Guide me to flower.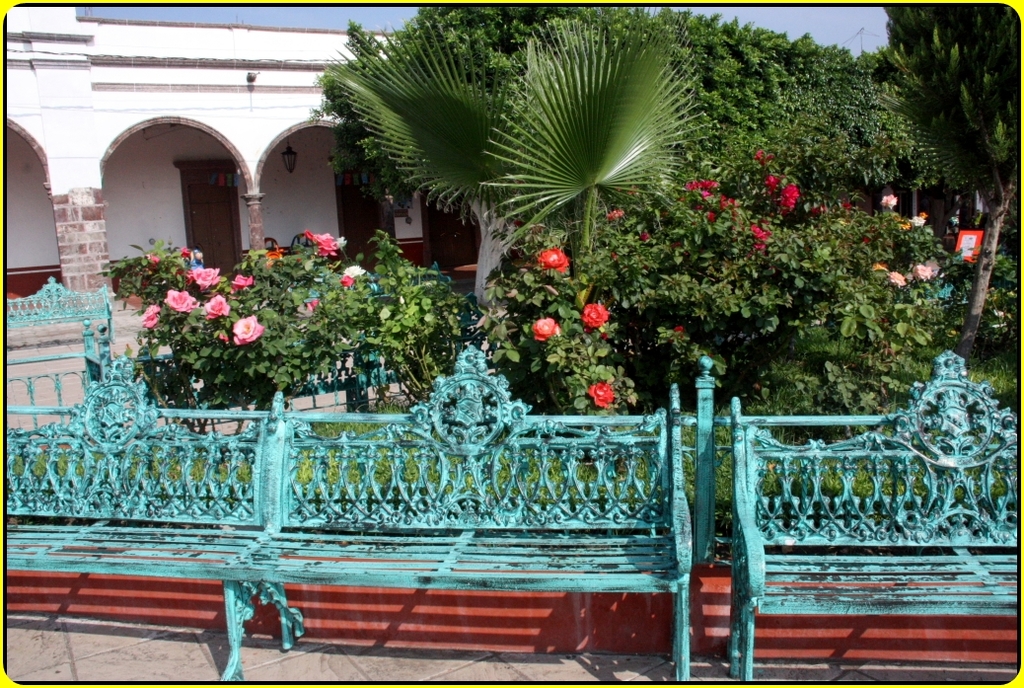
Guidance: select_region(880, 193, 900, 211).
